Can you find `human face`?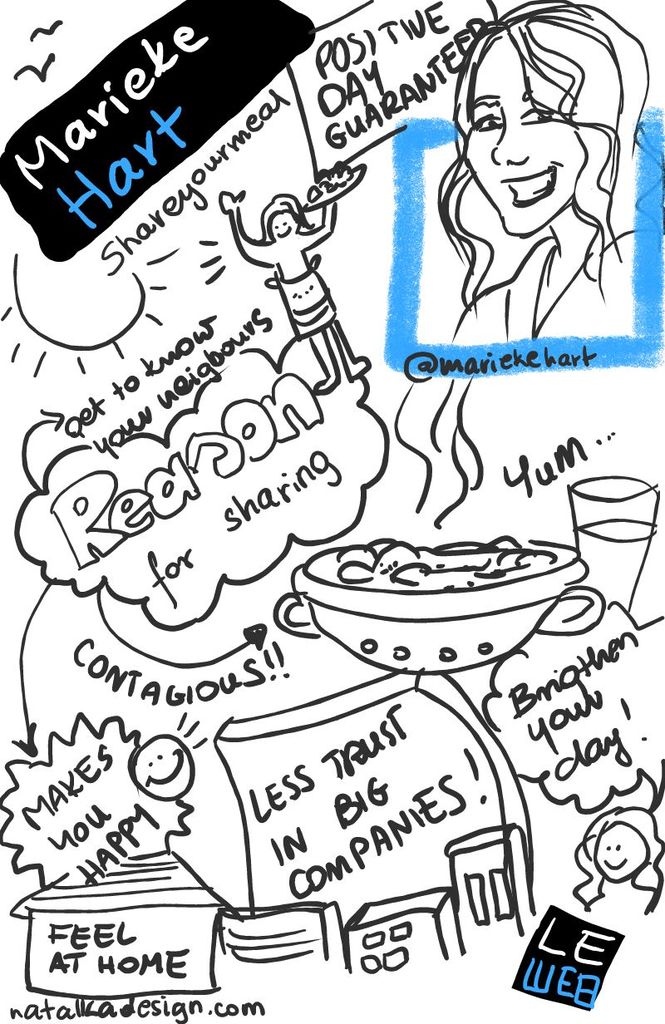
Yes, bounding box: l=268, t=206, r=288, b=240.
